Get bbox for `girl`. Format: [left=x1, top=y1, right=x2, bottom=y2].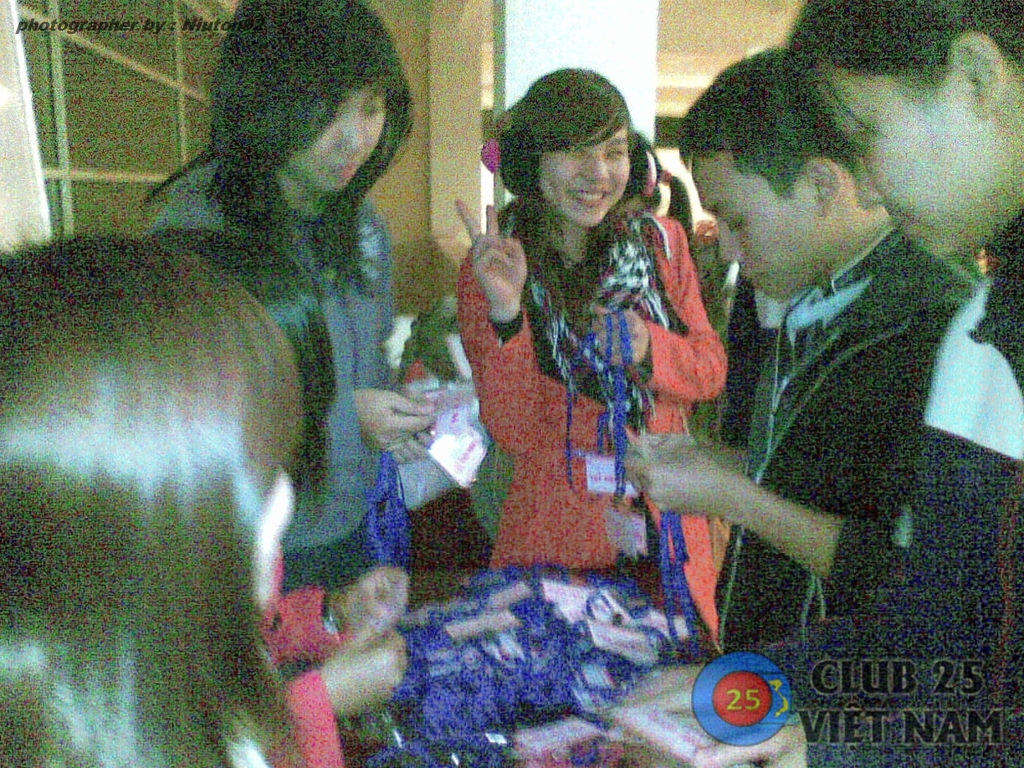
[left=127, top=0, right=435, bottom=592].
